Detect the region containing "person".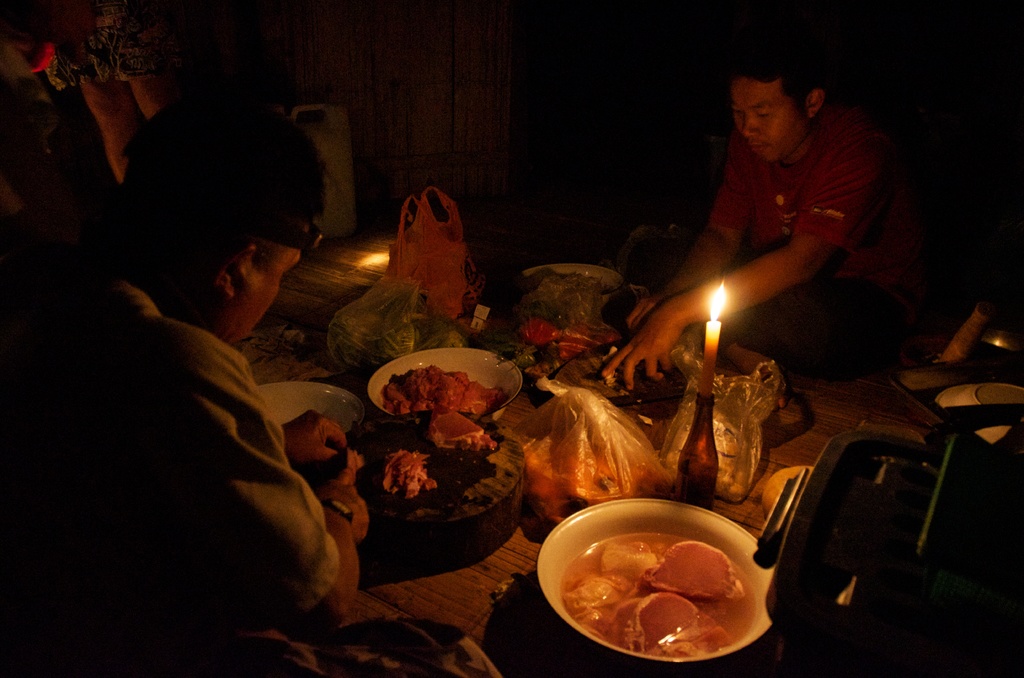
region(0, 104, 380, 677).
